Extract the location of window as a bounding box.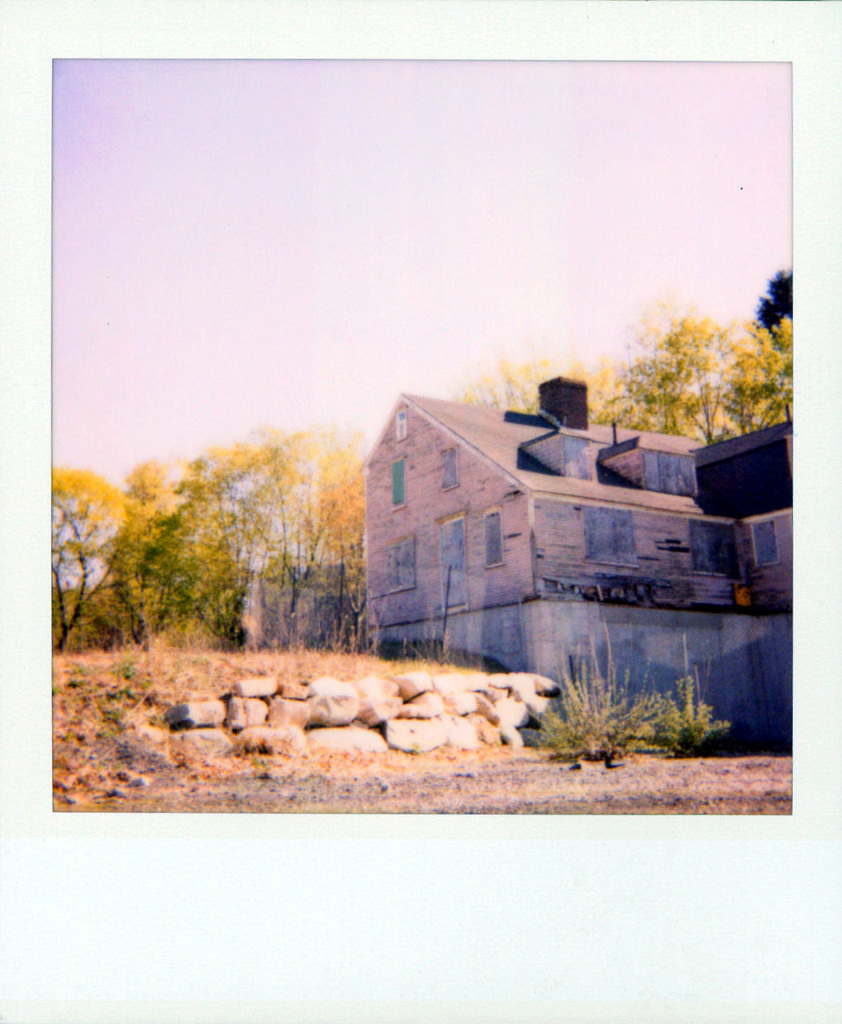
388/462/410/508.
